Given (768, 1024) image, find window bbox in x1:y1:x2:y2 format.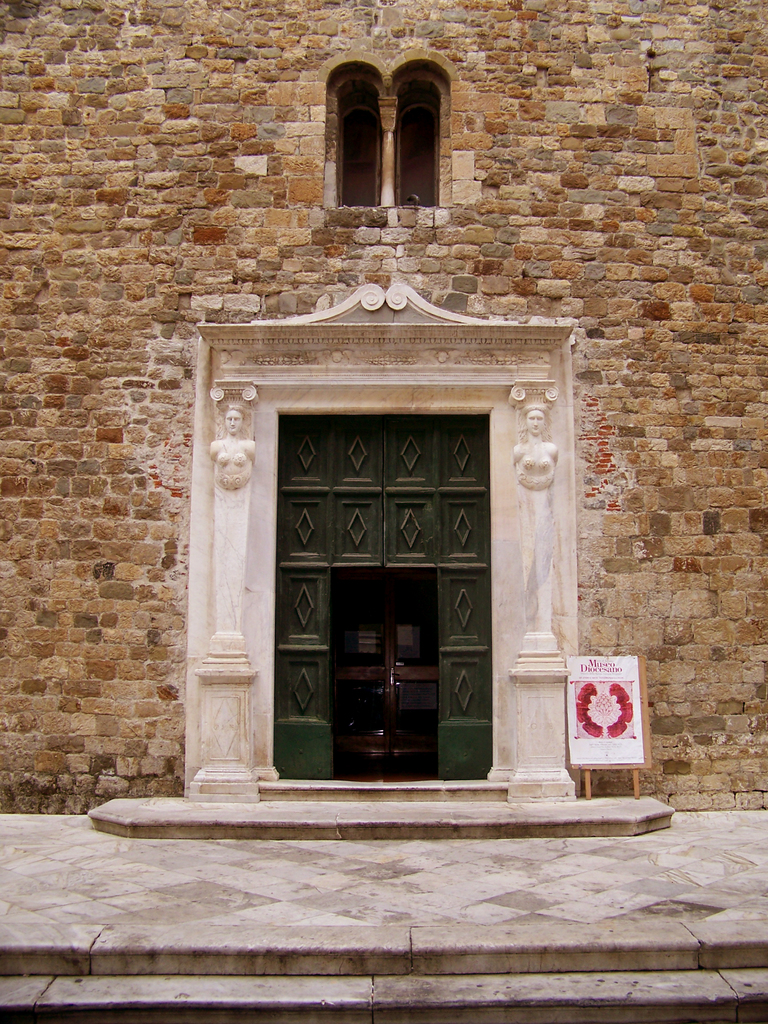
340:88:379:209.
